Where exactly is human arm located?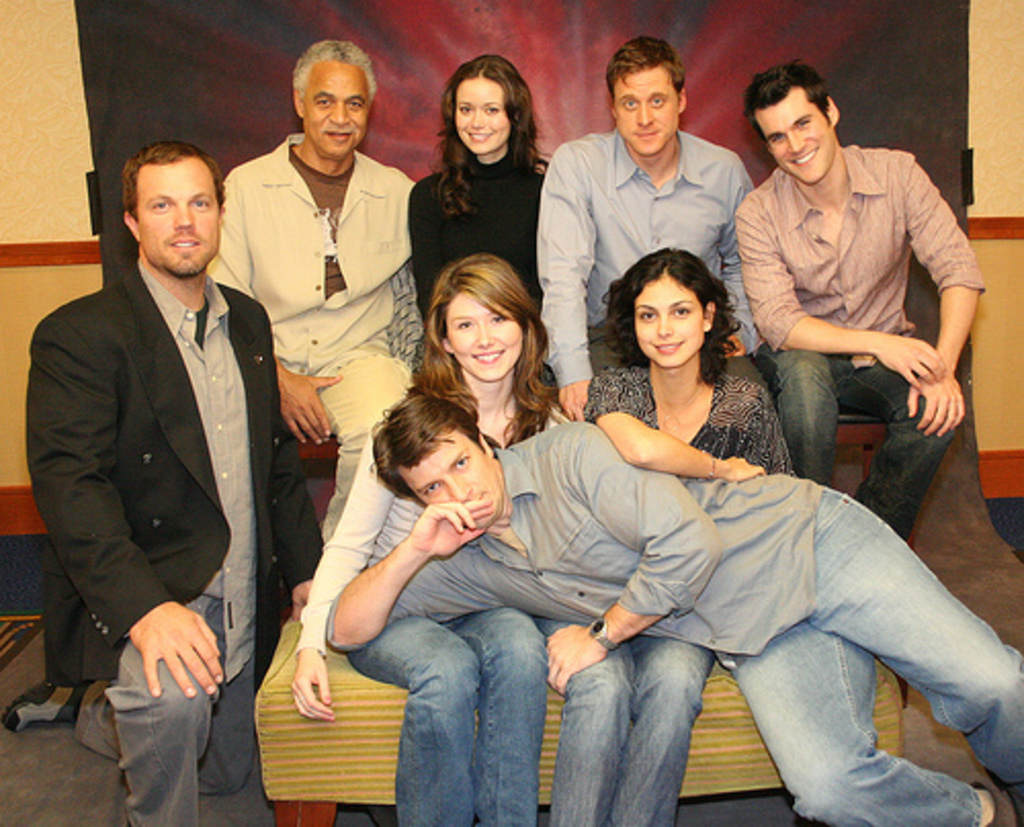
Its bounding box is {"left": 530, "top": 135, "right": 598, "bottom": 422}.
